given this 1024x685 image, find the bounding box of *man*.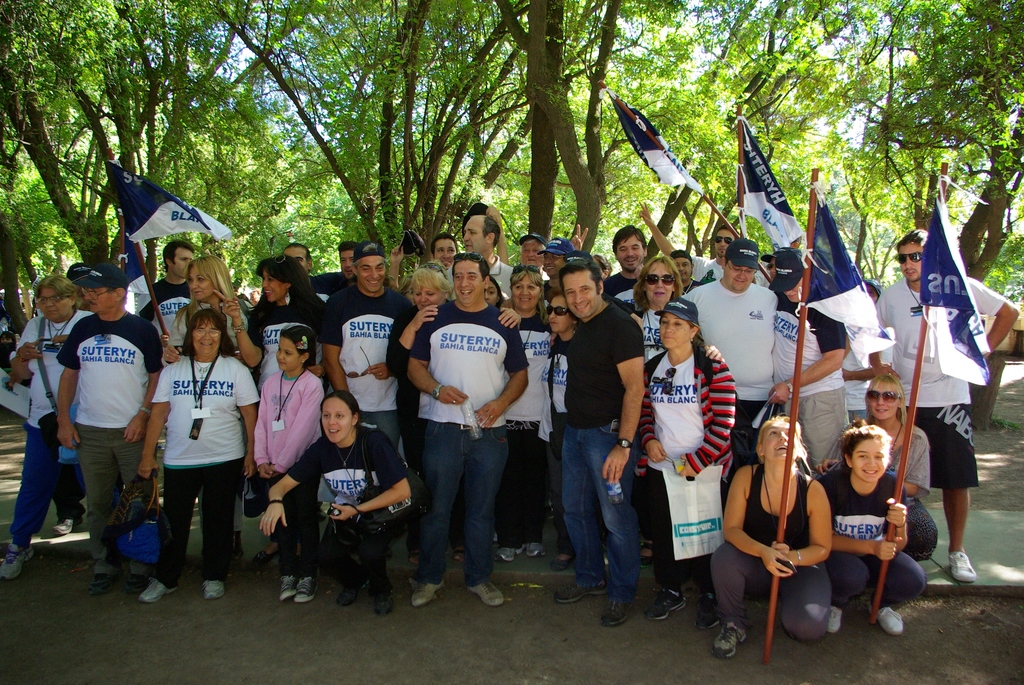
(x1=35, y1=256, x2=154, y2=581).
